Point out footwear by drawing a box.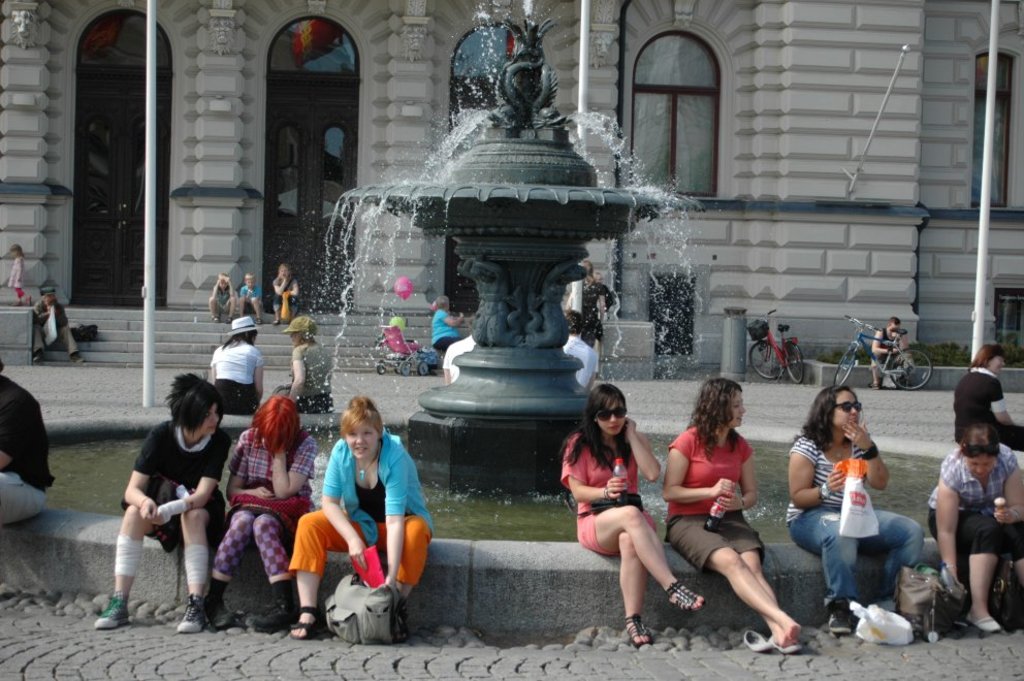
region(743, 628, 768, 657).
